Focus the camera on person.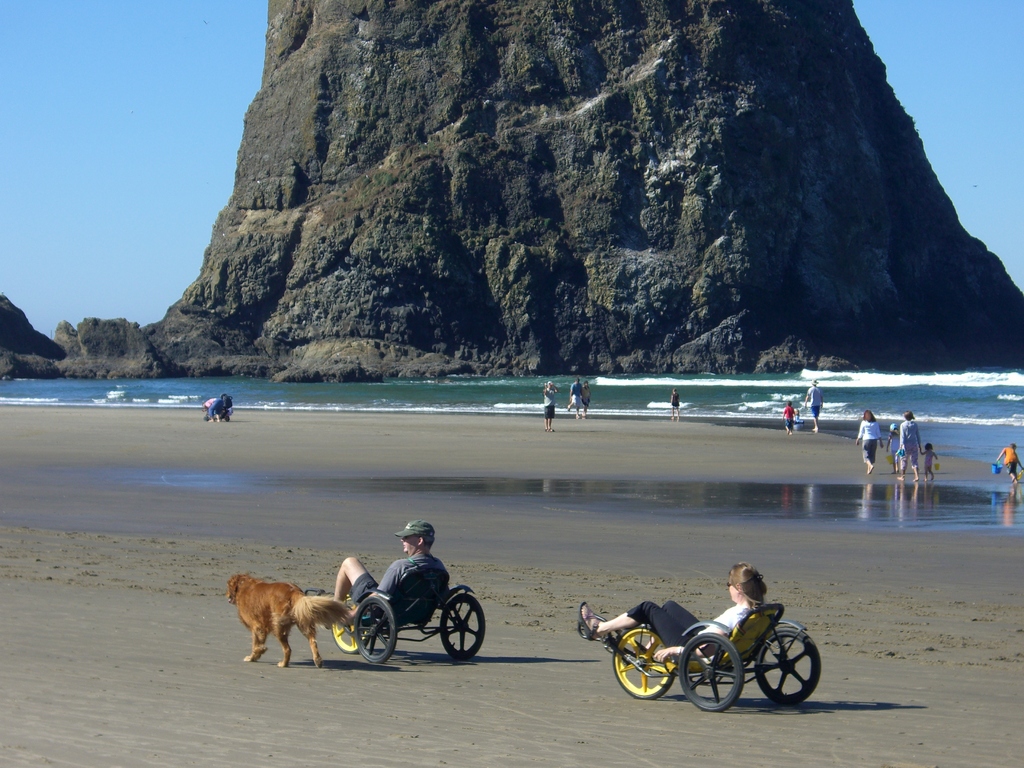
Focus region: (left=227, top=390, right=239, bottom=422).
